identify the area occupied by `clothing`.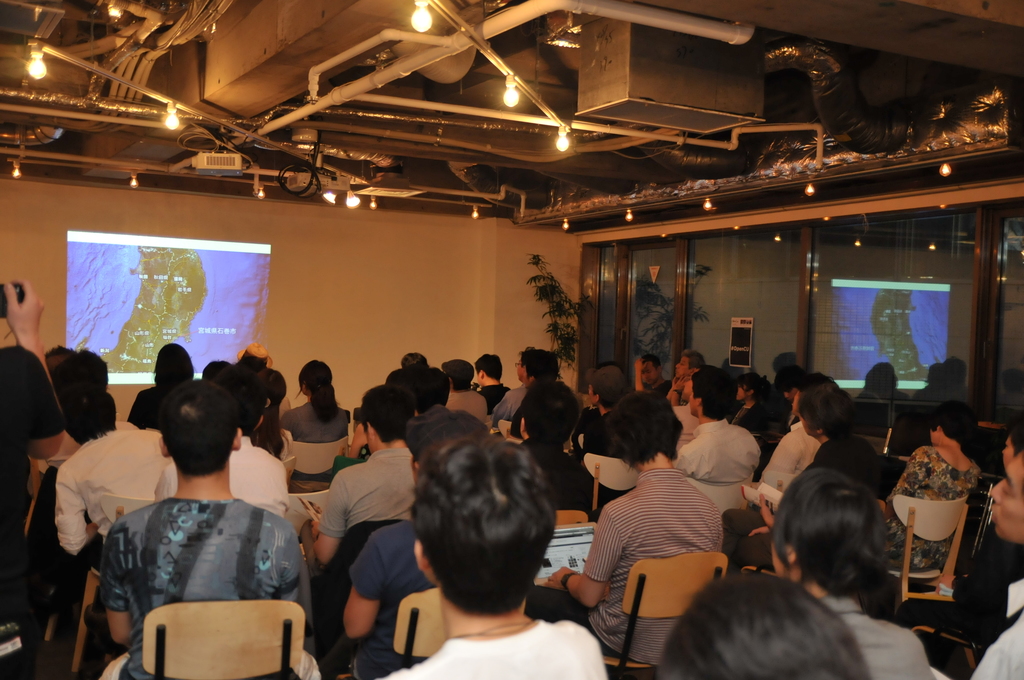
Area: BBox(966, 579, 1023, 679).
